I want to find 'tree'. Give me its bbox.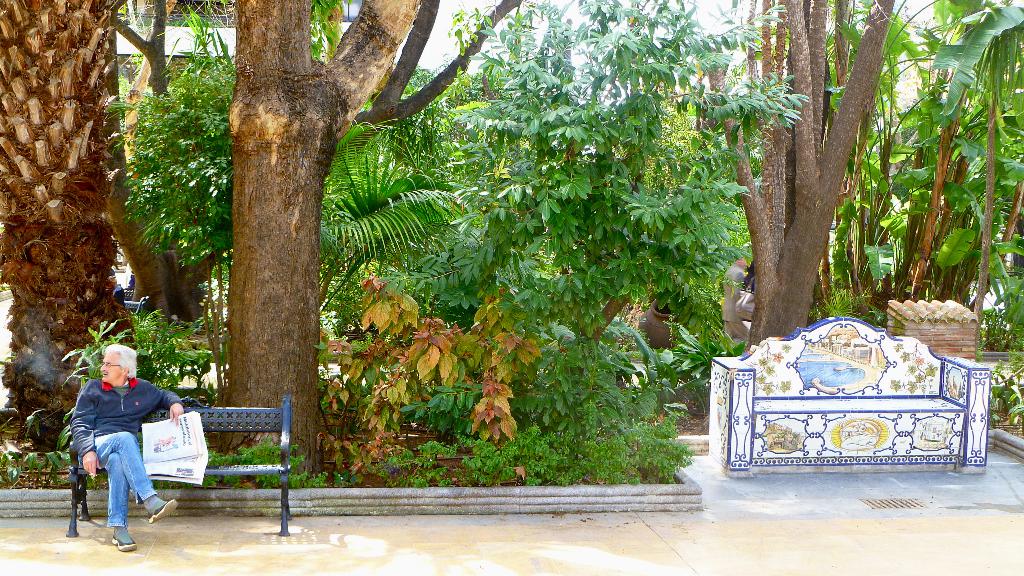
<box>0,0,143,451</box>.
